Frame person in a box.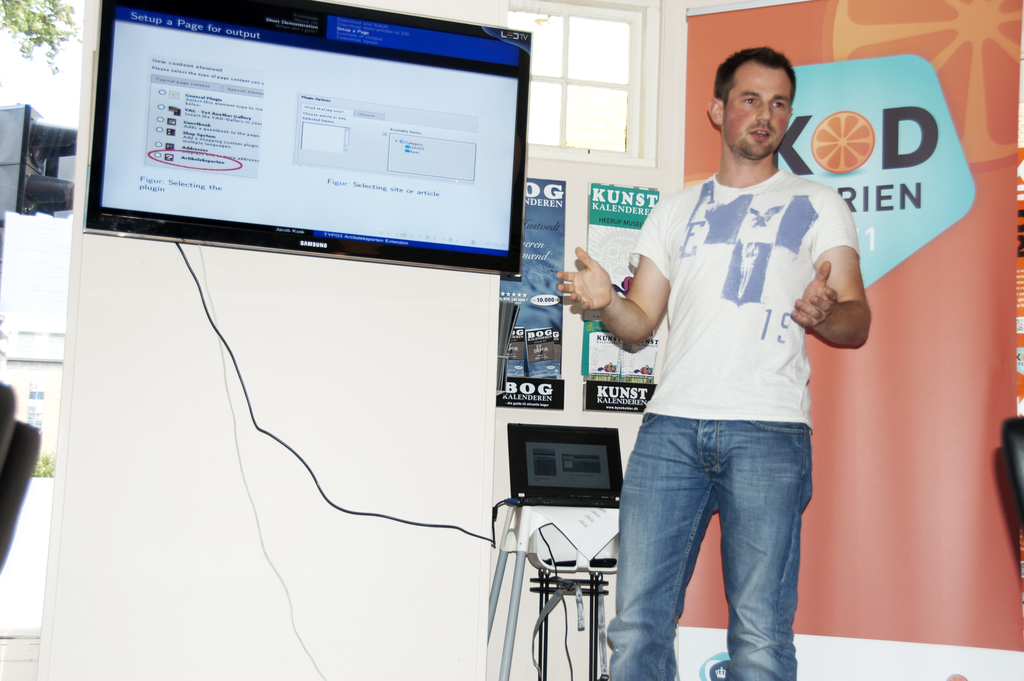
{"x1": 558, "y1": 46, "x2": 870, "y2": 680}.
